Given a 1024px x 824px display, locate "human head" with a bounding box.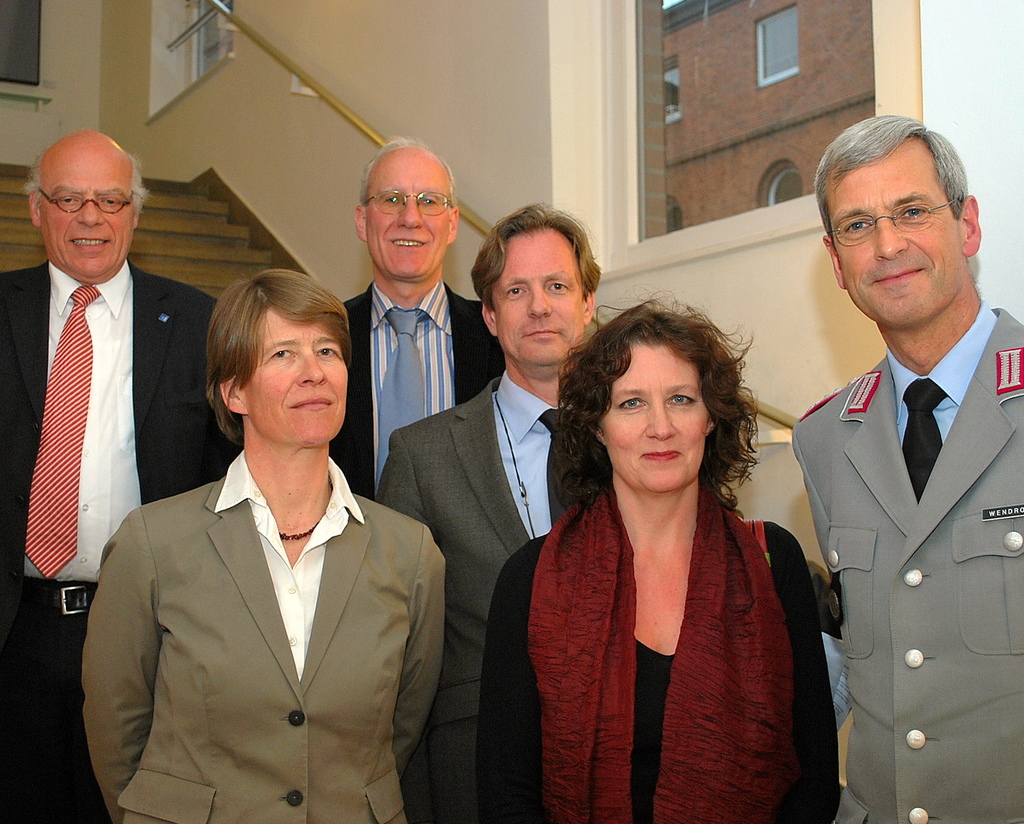
Located: (x1=19, y1=123, x2=155, y2=284).
